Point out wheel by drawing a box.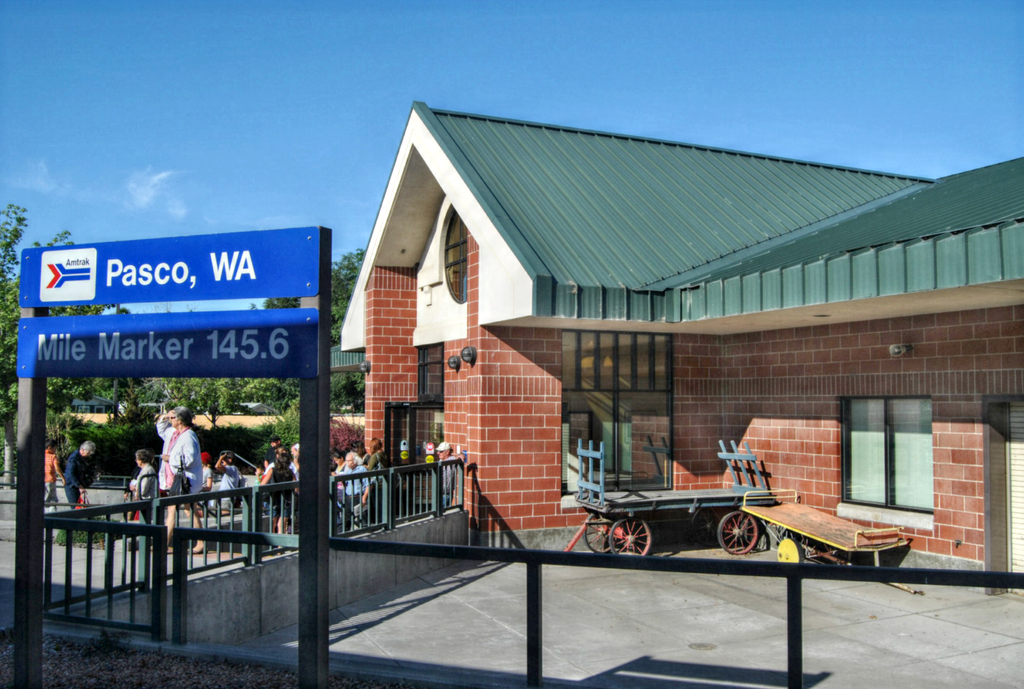
locate(717, 511, 762, 555).
